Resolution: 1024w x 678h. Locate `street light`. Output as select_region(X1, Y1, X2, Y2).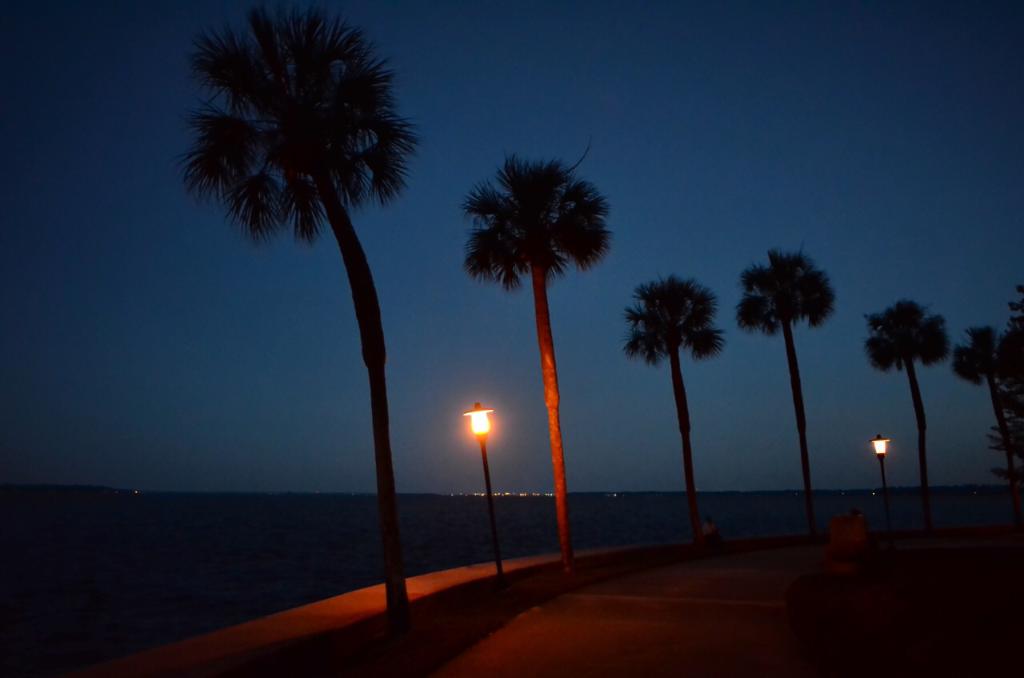
select_region(463, 399, 505, 574).
